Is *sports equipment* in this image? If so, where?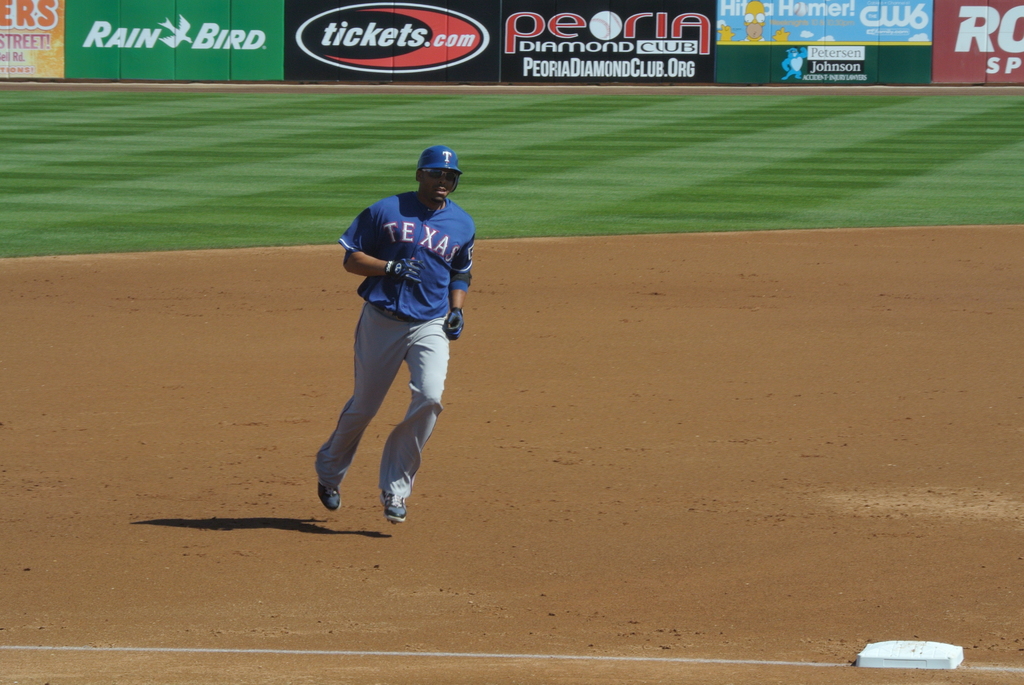
Yes, at [left=445, top=305, right=466, bottom=341].
